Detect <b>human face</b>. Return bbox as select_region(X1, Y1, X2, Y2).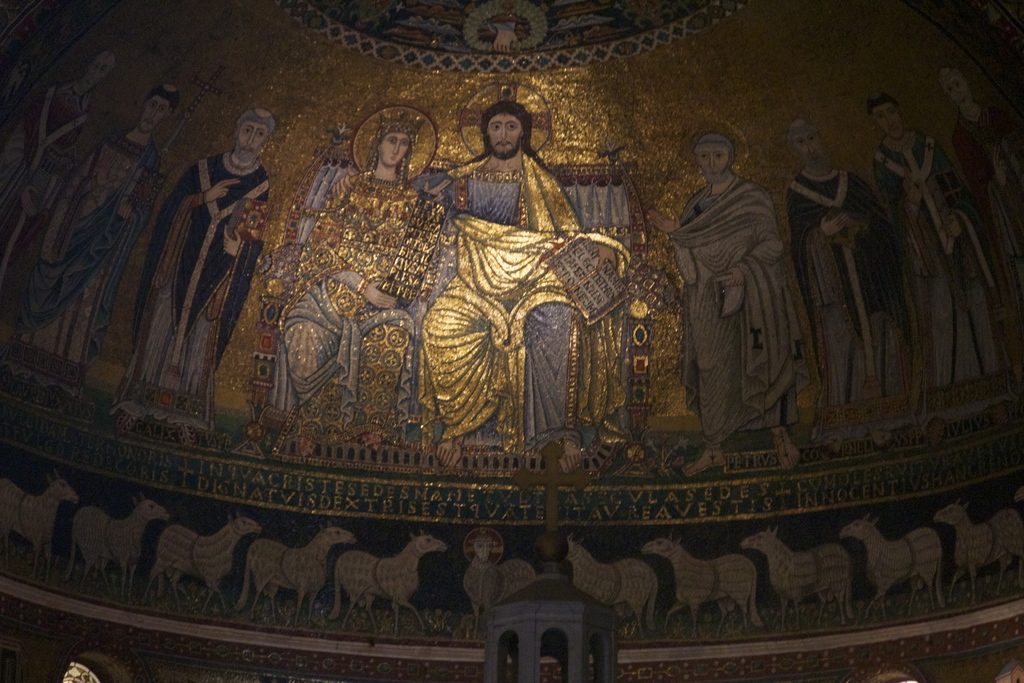
select_region(138, 86, 175, 138).
